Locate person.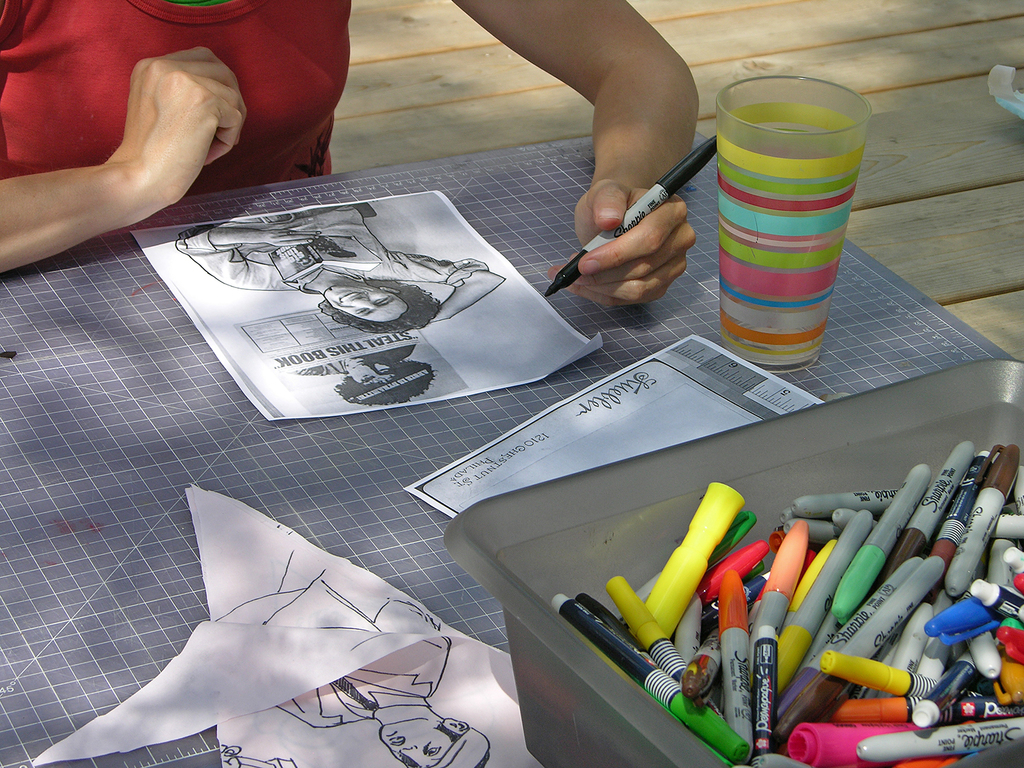
Bounding box: [0,3,704,312].
